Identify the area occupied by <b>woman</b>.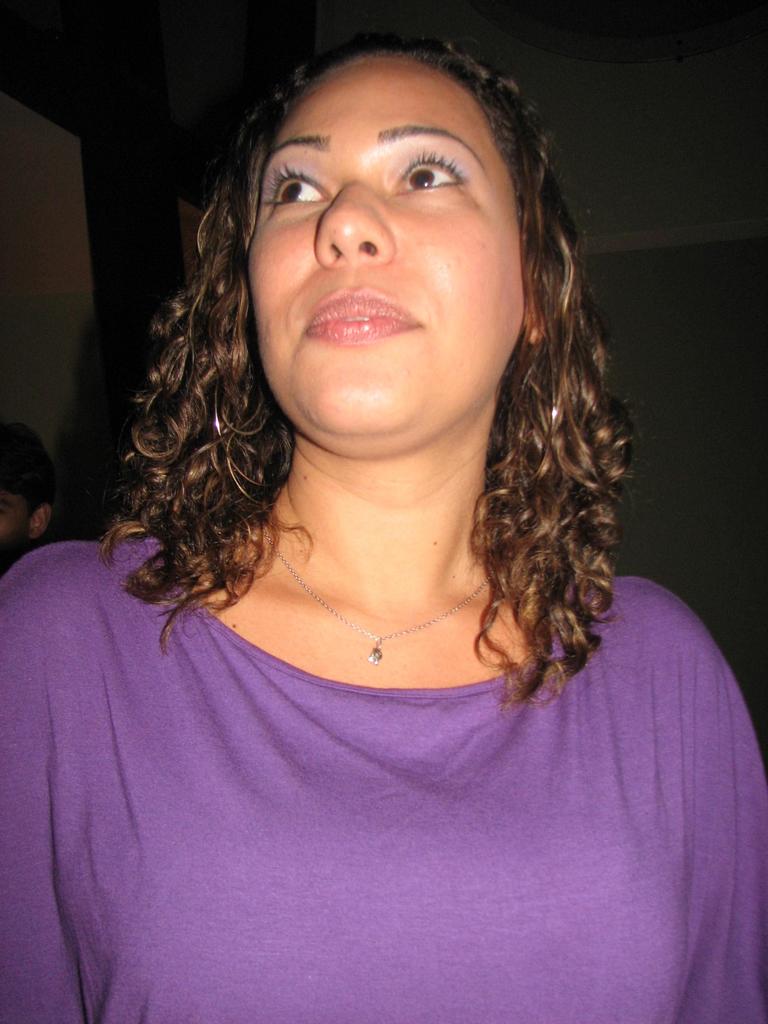
Area: <bbox>26, 22, 736, 1007</bbox>.
